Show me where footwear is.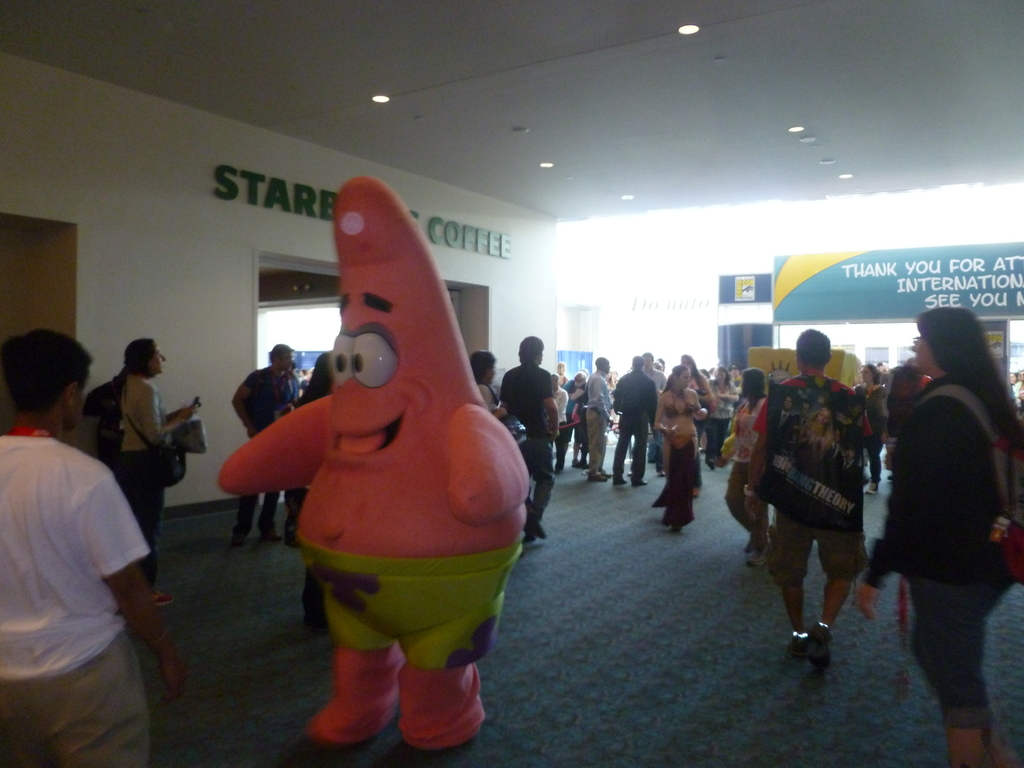
footwear is at {"left": 657, "top": 471, "right": 664, "bottom": 476}.
